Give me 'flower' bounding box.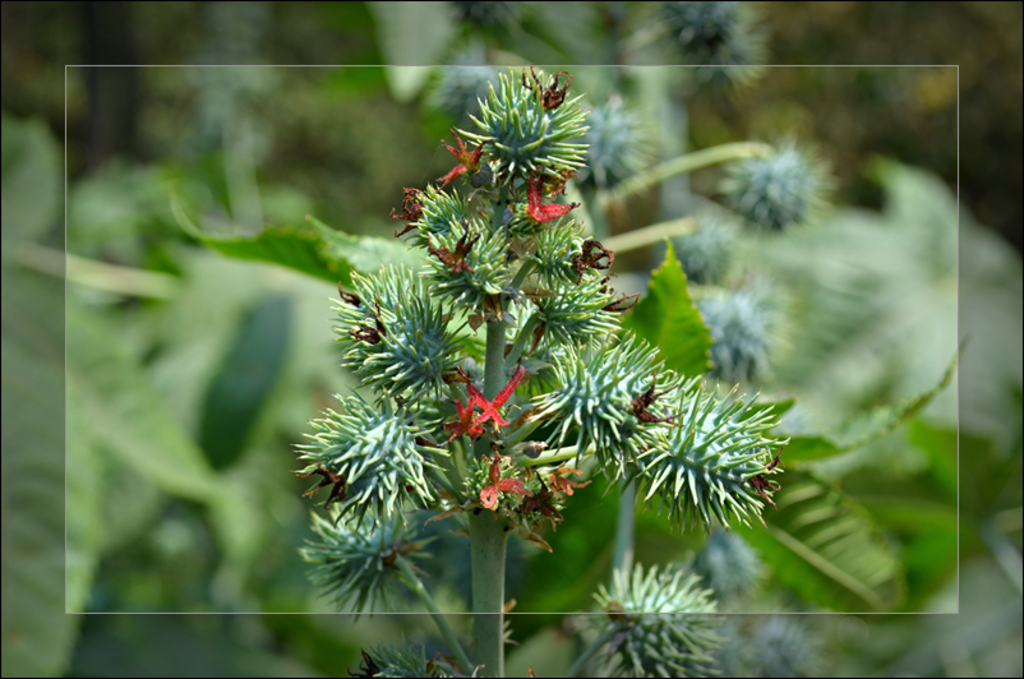
[x1=572, y1=231, x2=613, y2=269].
